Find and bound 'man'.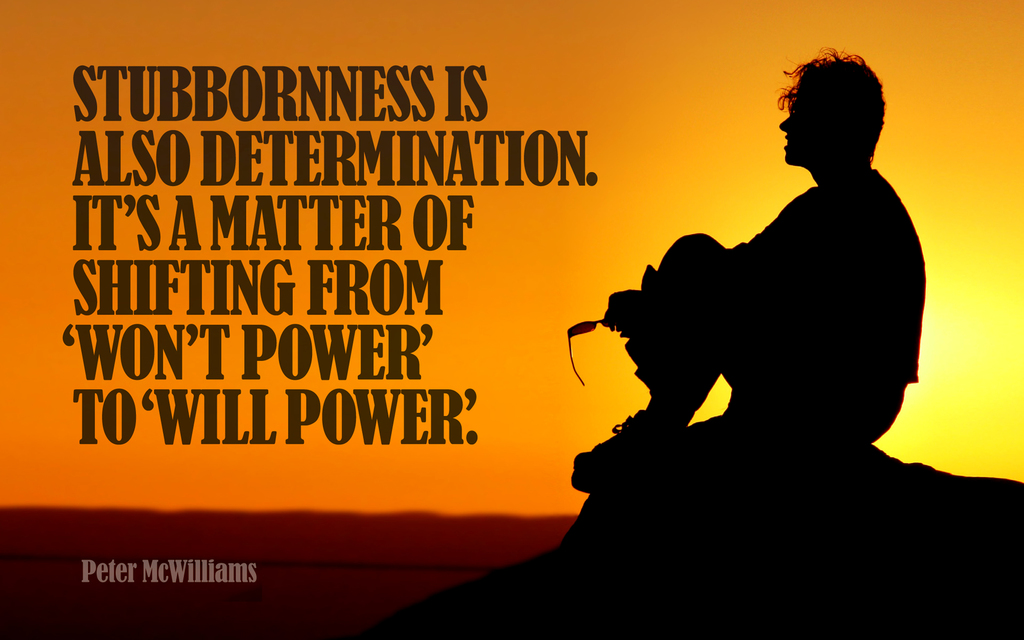
Bound: <box>577,39,932,558</box>.
